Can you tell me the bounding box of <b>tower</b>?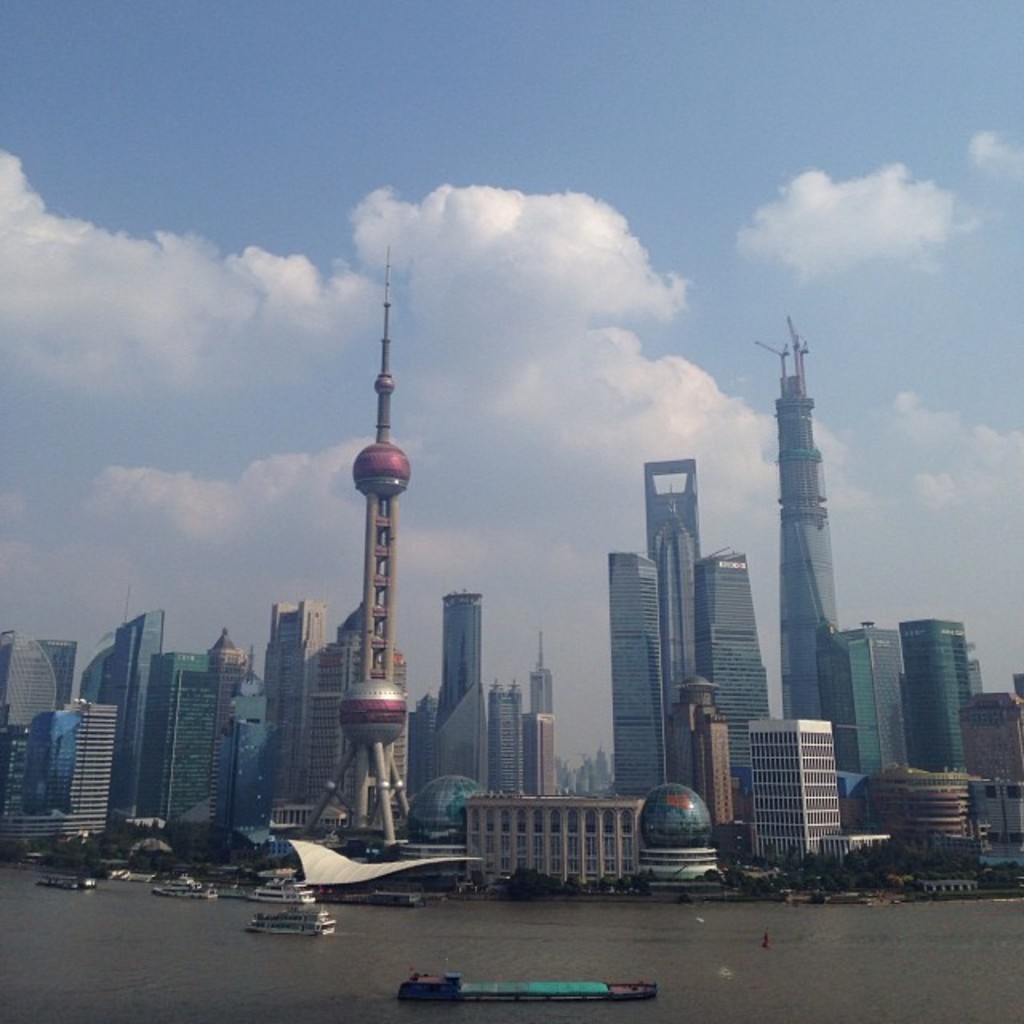
x1=264, y1=582, x2=333, y2=813.
